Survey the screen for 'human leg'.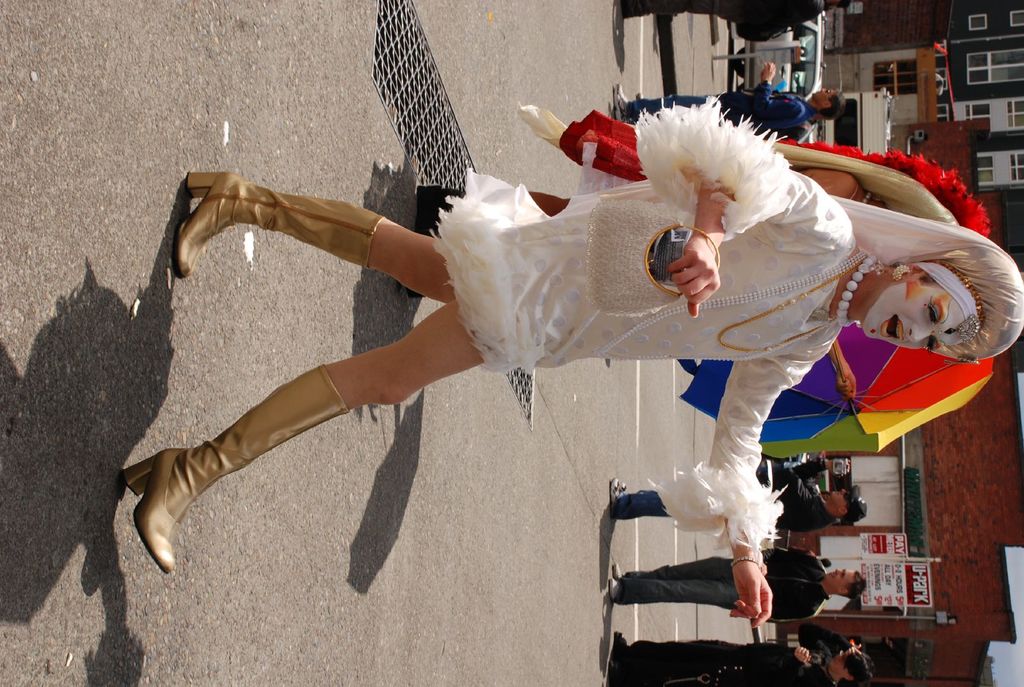
Survey found: detection(613, 580, 743, 610).
